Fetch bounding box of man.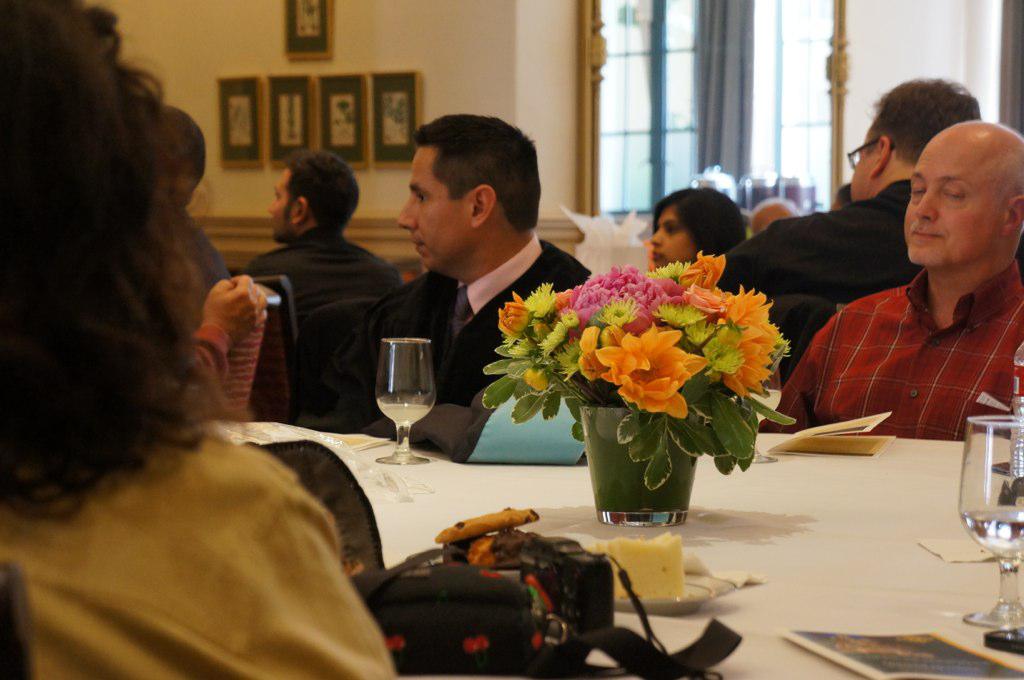
Bbox: rect(227, 145, 404, 430).
